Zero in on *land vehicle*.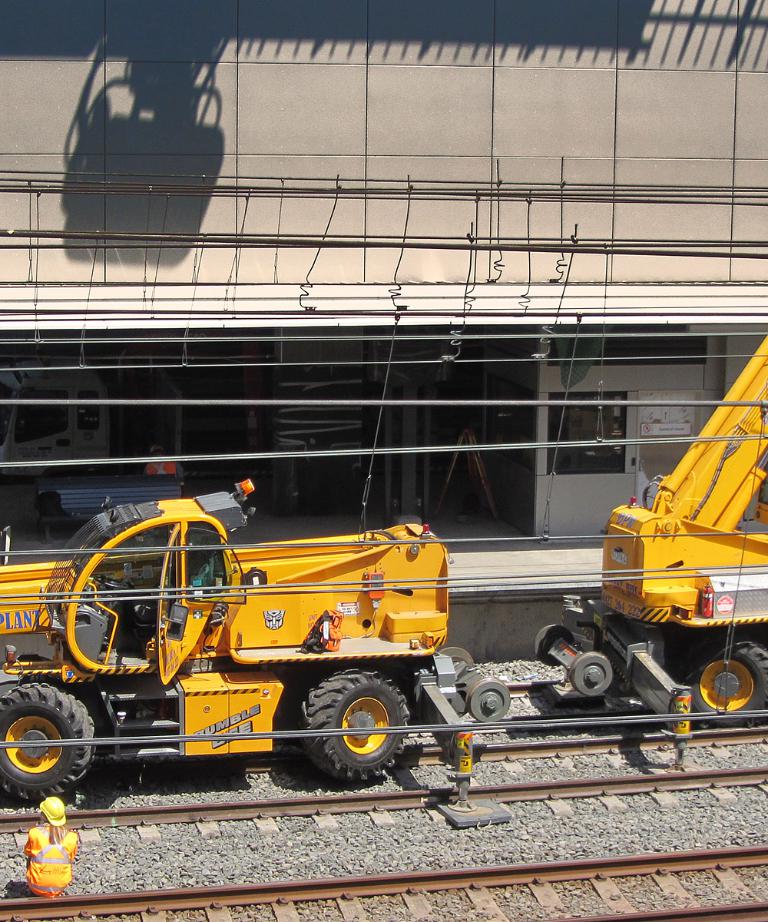
Zeroed in: (x1=532, y1=337, x2=767, y2=728).
